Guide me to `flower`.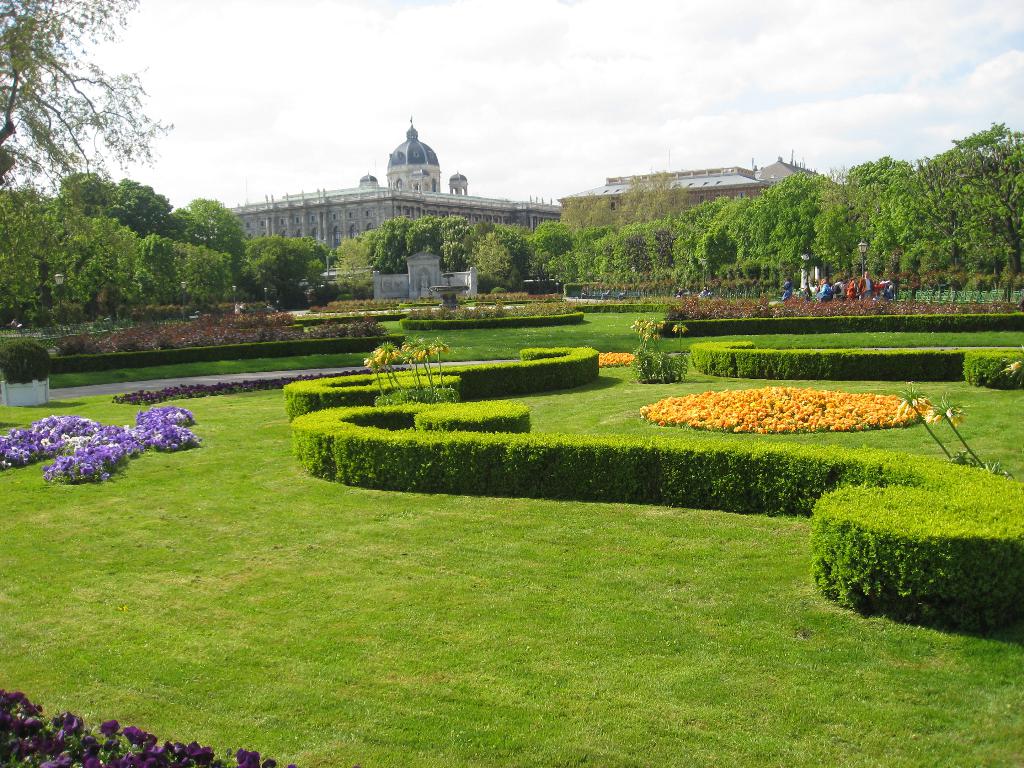
Guidance: [102,720,124,740].
